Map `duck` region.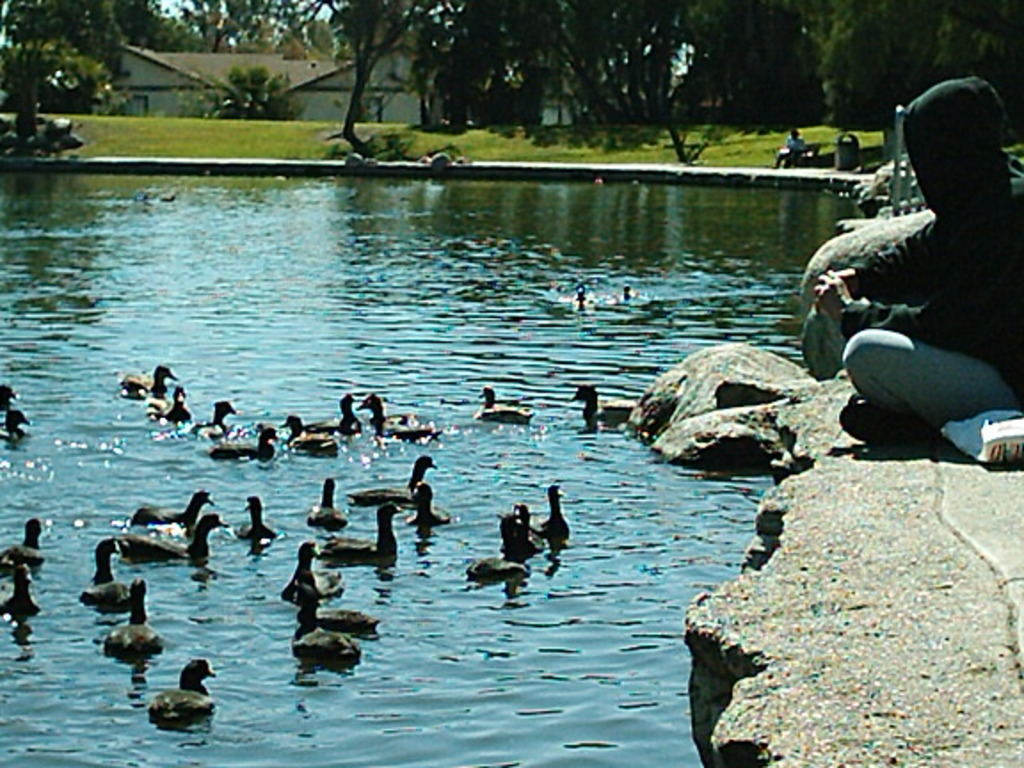
Mapped to bbox=(231, 498, 277, 544).
